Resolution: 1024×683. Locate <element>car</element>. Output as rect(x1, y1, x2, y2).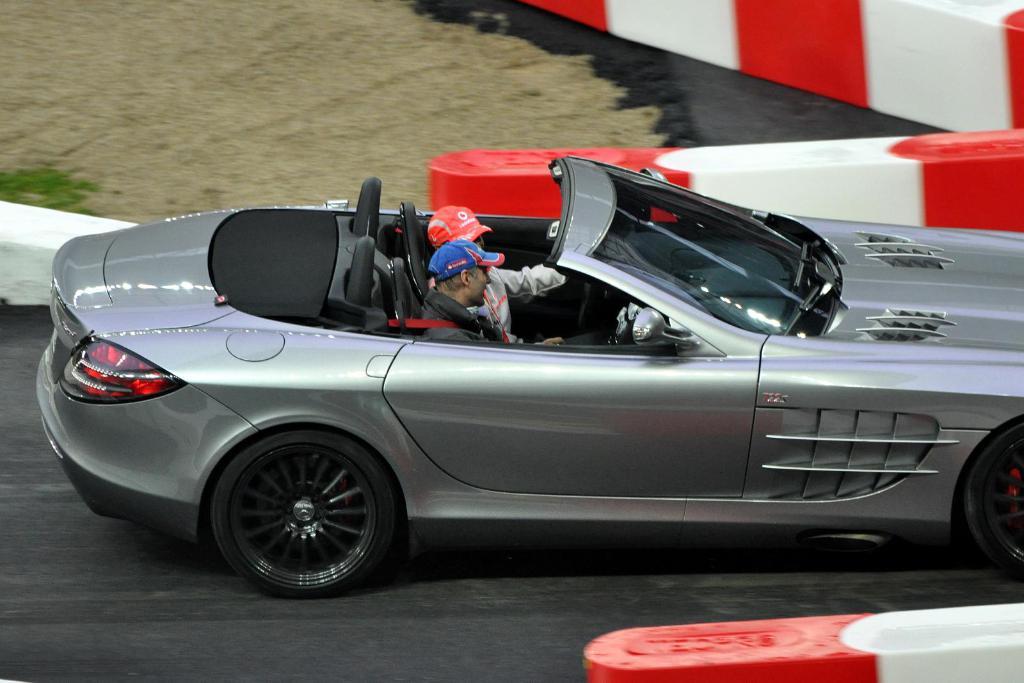
rect(30, 152, 1023, 601).
